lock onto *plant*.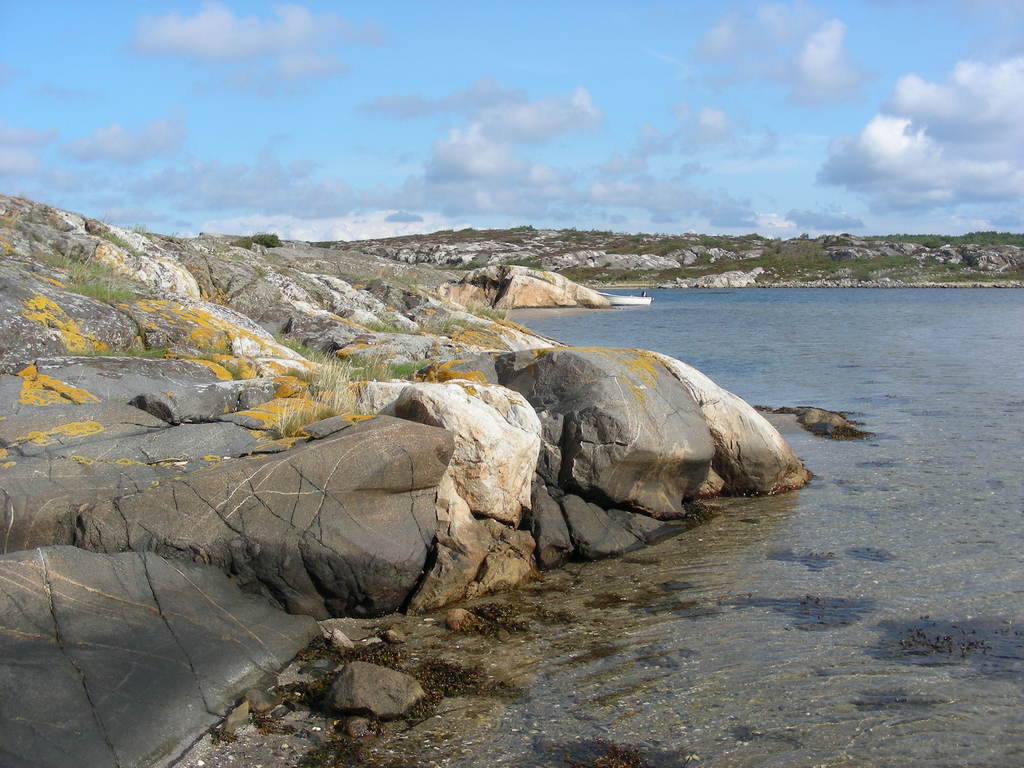
Locked: (x1=234, y1=237, x2=251, y2=252).
